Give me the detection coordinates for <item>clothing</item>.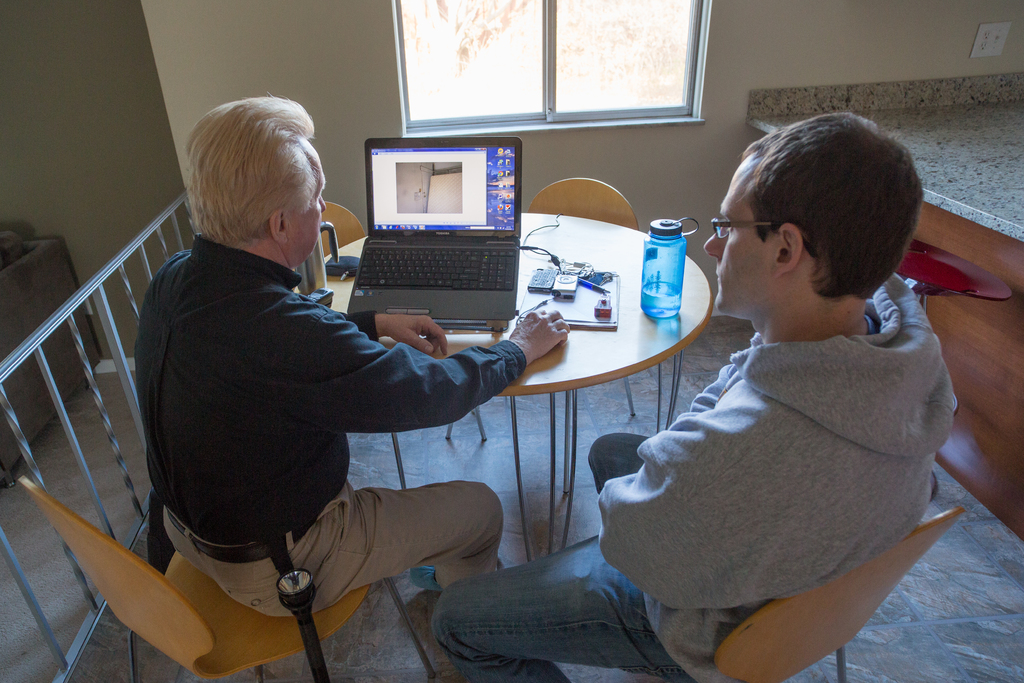
bbox(133, 236, 528, 588).
